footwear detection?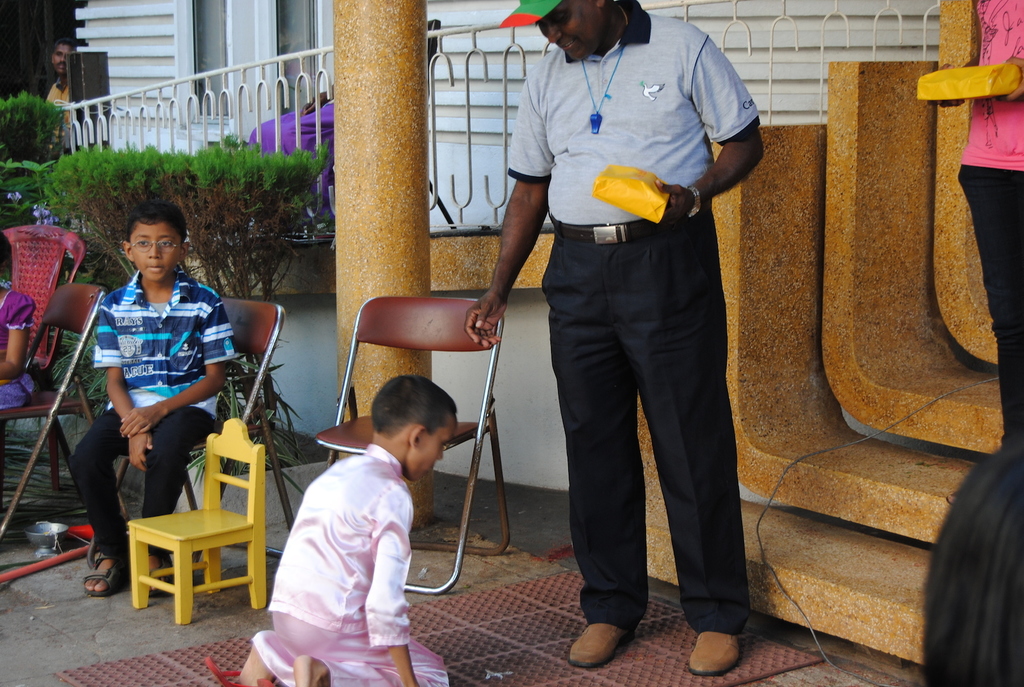
region(572, 599, 643, 670)
